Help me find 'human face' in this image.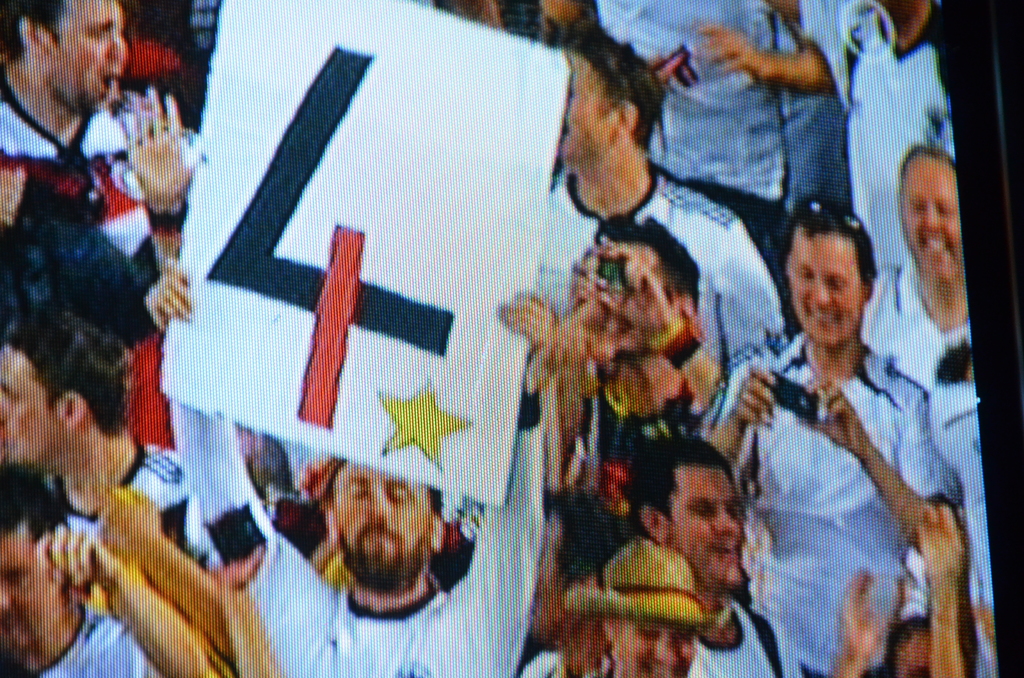
Found it: rect(618, 620, 692, 677).
